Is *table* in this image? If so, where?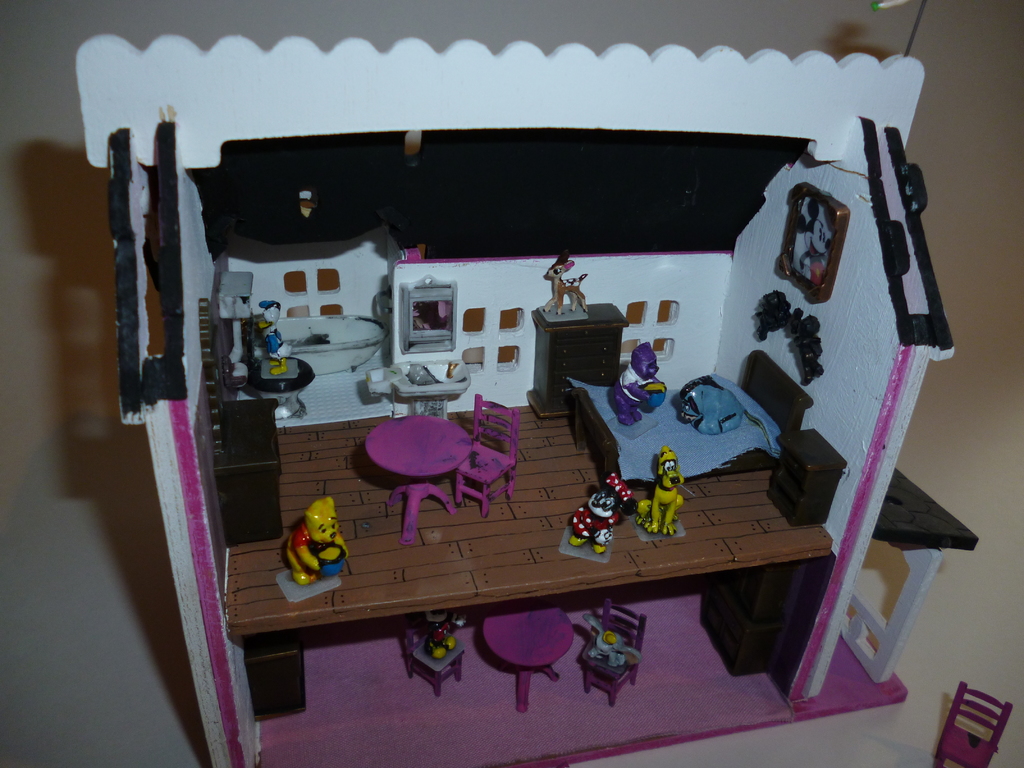
Yes, at 180 412 868 710.
